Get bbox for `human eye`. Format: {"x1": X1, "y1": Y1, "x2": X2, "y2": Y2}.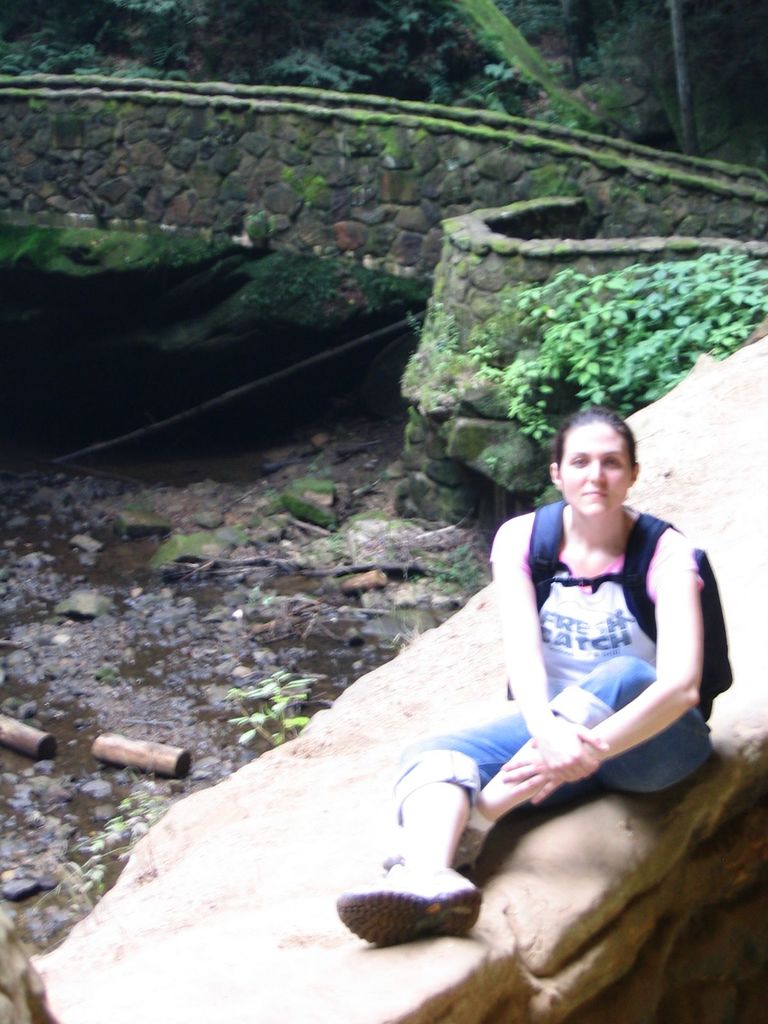
{"x1": 603, "y1": 456, "x2": 624, "y2": 468}.
